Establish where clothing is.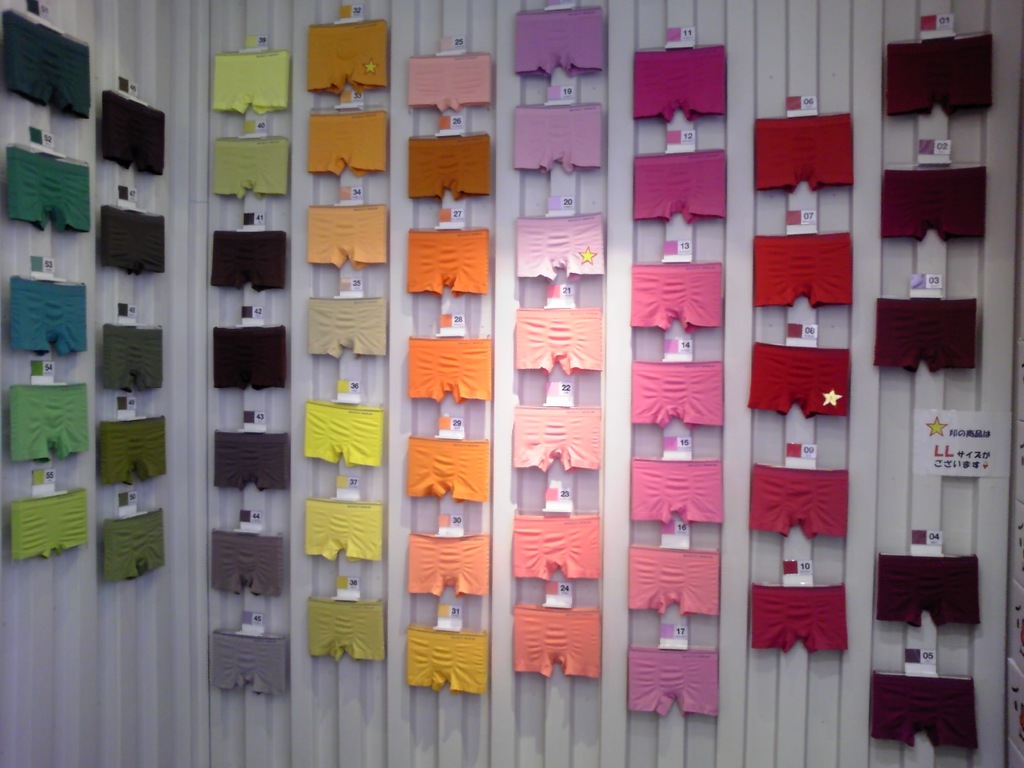
Established at box=[102, 86, 167, 178].
